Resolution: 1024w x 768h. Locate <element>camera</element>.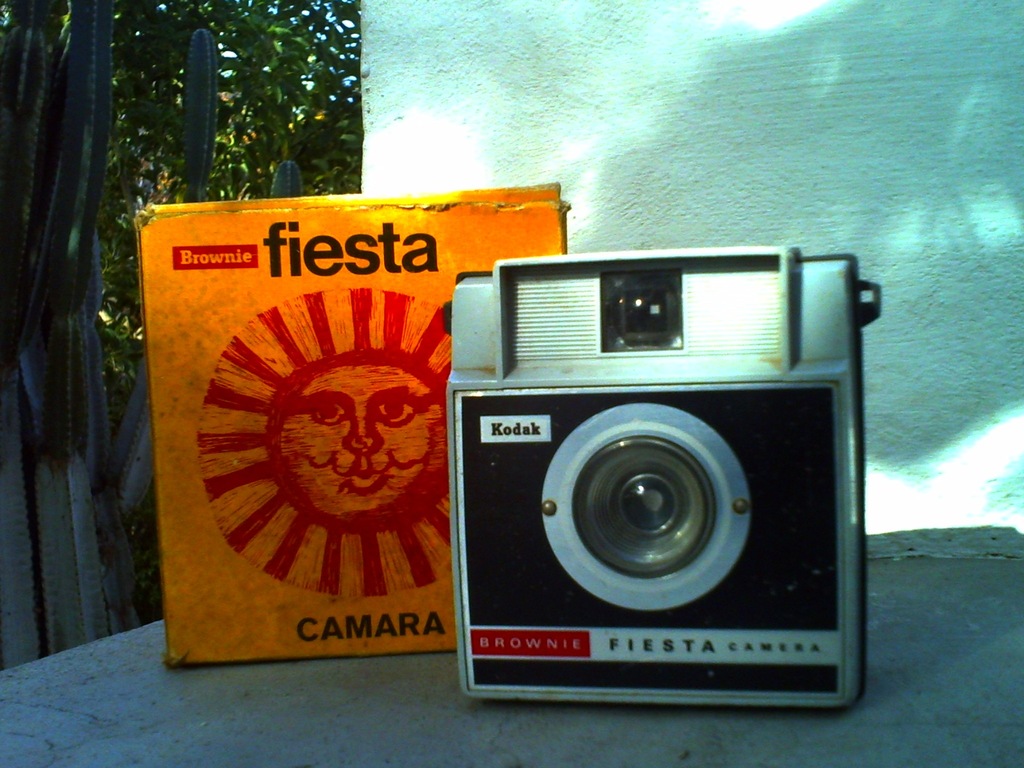
439/247/885/710.
